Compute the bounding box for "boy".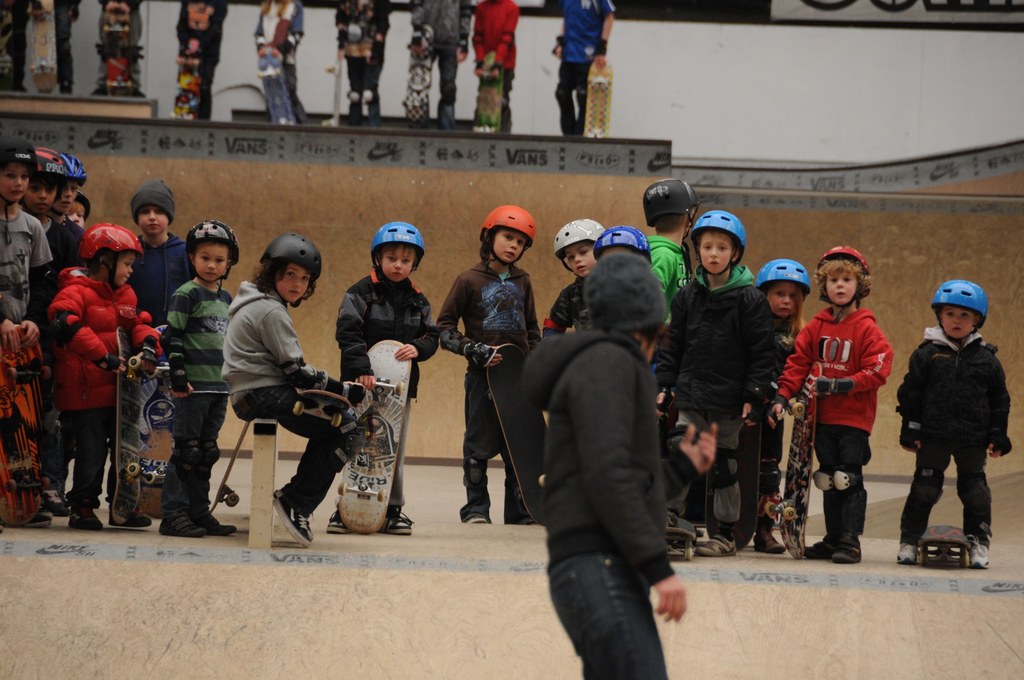
locate(473, 0, 524, 133).
